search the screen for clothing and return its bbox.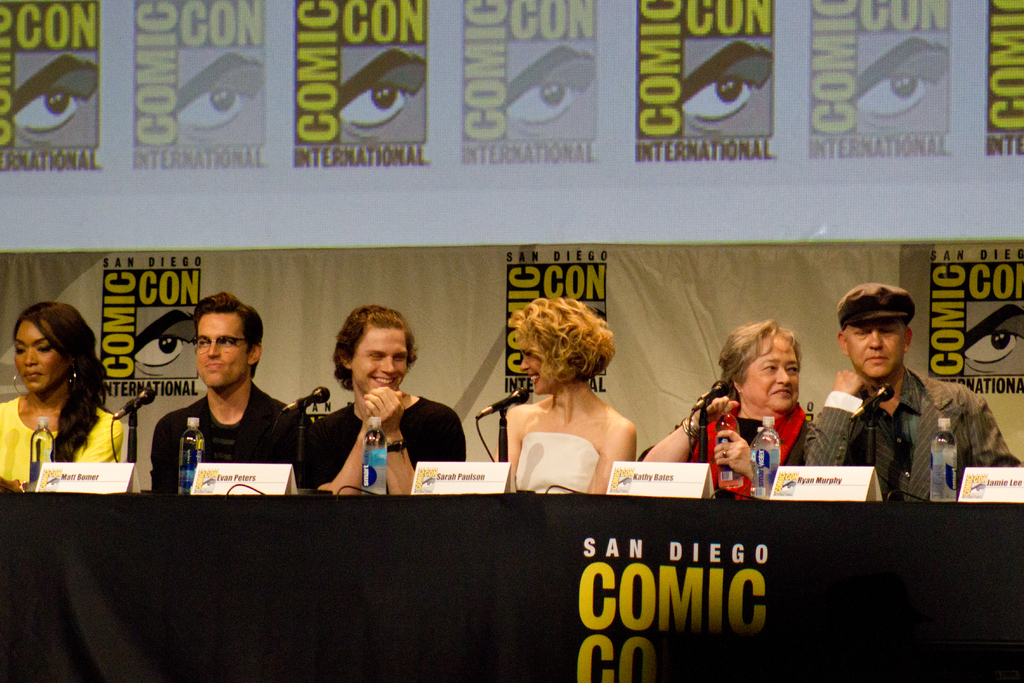
Found: (left=145, top=375, right=312, bottom=496).
